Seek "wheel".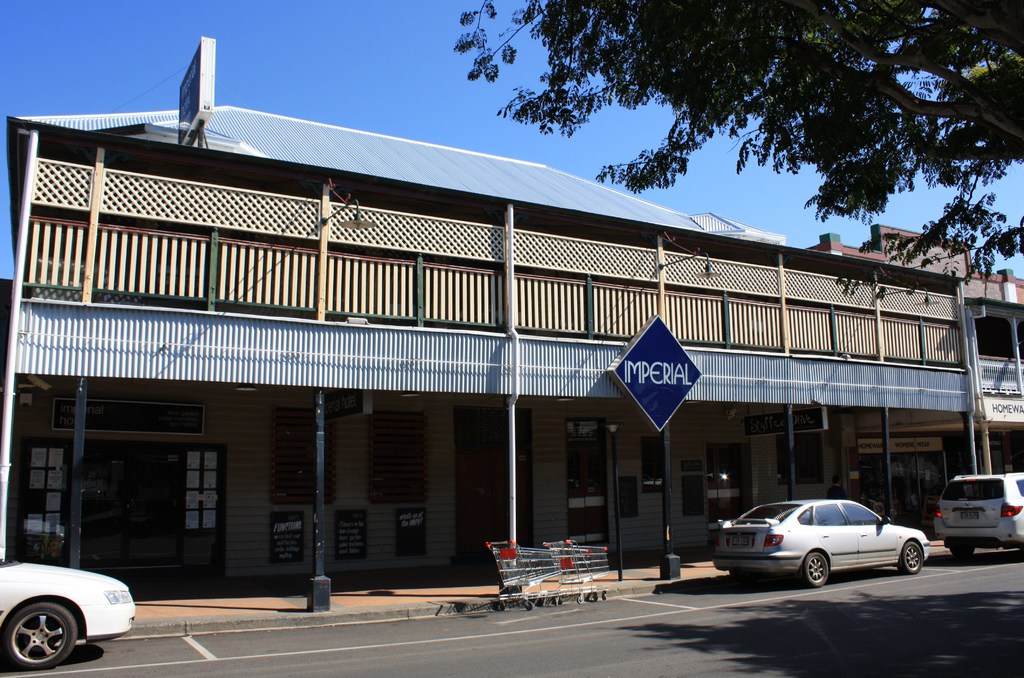
x1=592 y1=591 x2=598 y2=602.
